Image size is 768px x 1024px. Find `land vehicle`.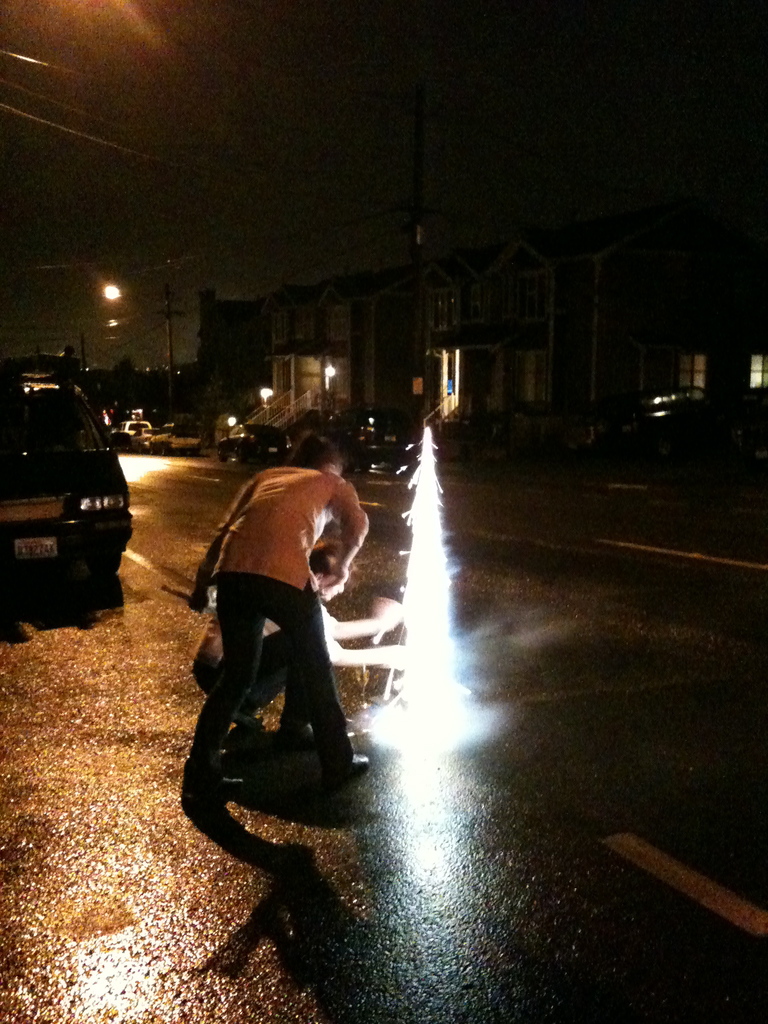
<region>132, 424, 161, 447</region>.
